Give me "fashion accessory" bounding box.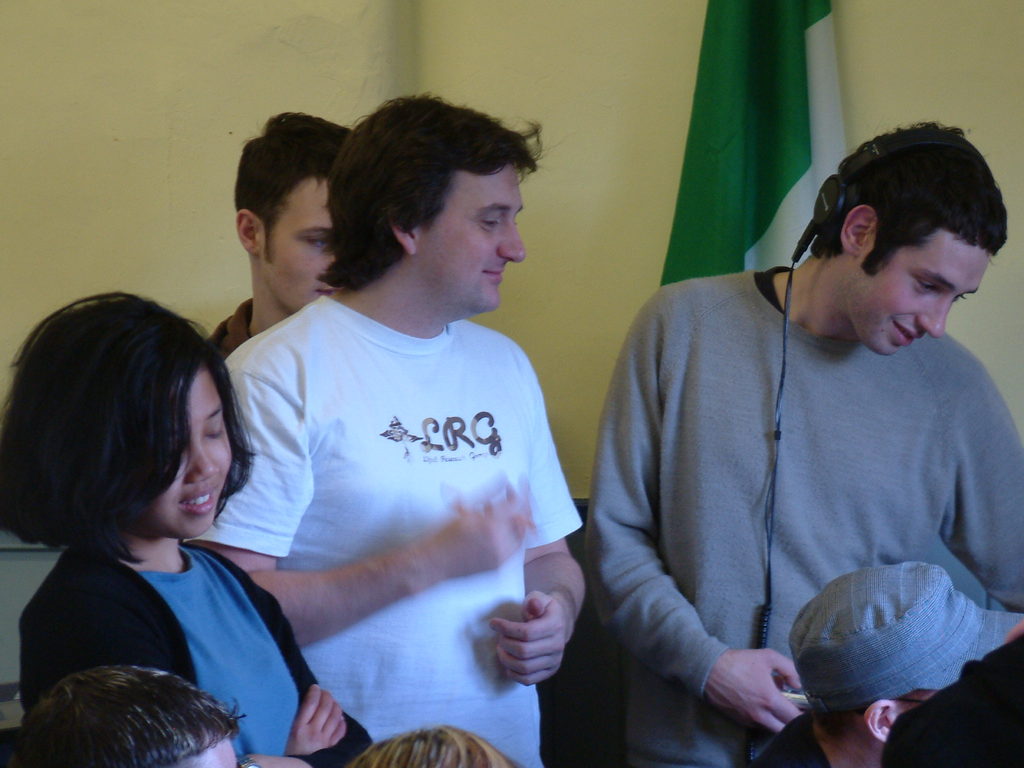
(790, 560, 1023, 715).
